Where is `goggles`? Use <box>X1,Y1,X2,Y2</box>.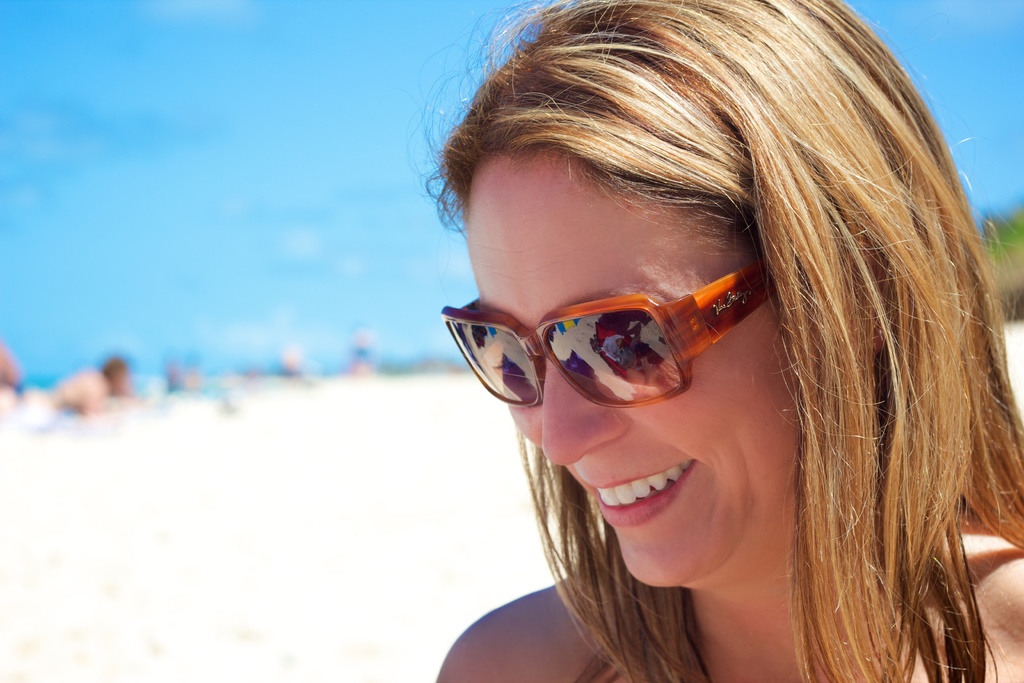
<box>451,257,783,417</box>.
